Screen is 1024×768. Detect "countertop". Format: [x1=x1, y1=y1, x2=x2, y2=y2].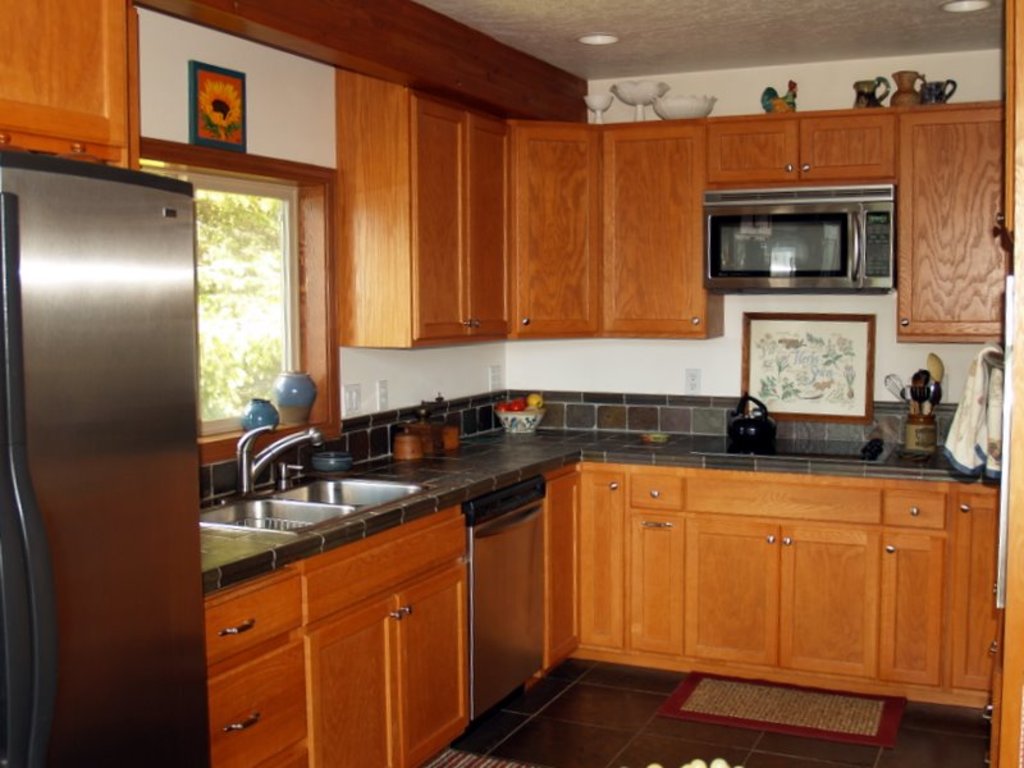
[x1=191, y1=422, x2=1006, y2=767].
